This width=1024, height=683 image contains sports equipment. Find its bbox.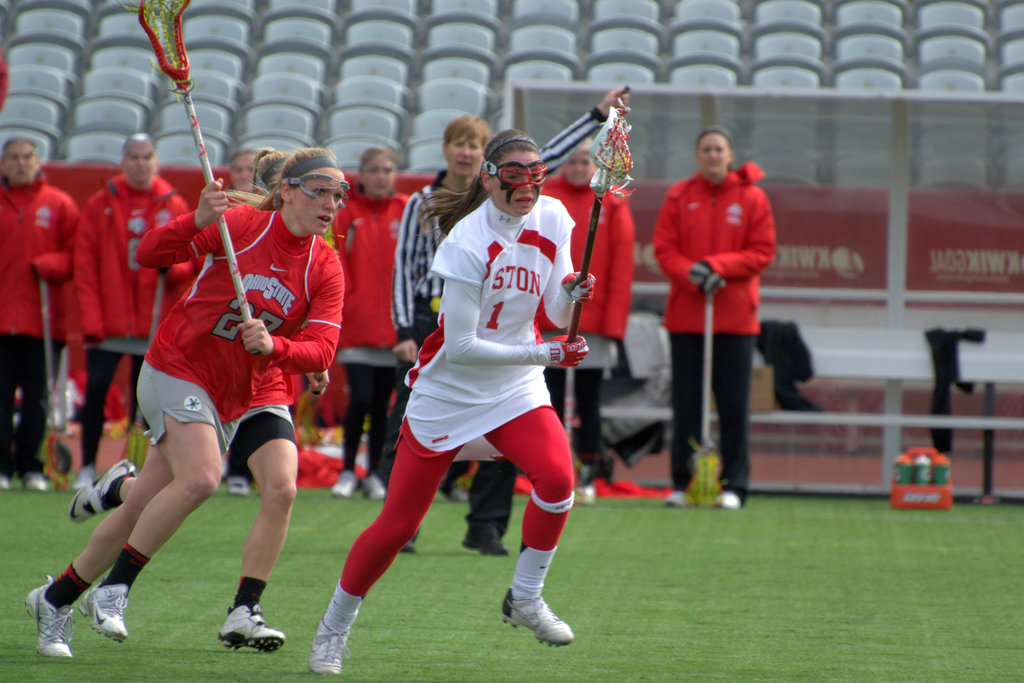
[left=307, top=620, right=352, bottom=676].
